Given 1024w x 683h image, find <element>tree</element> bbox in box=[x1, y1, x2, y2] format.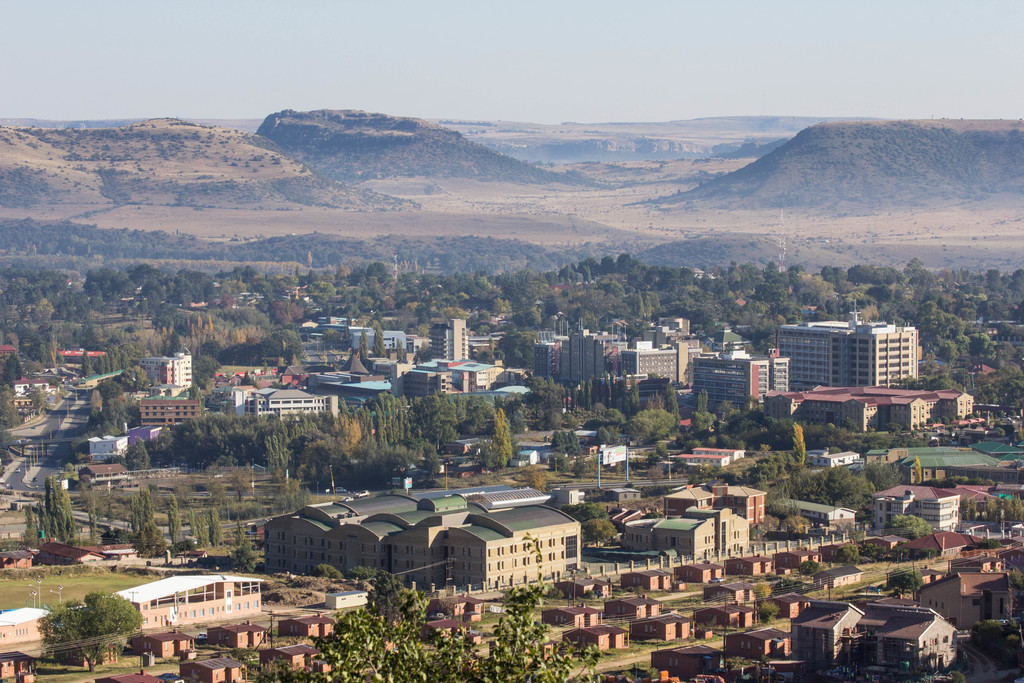
box=[750, 581, 786, 632].
